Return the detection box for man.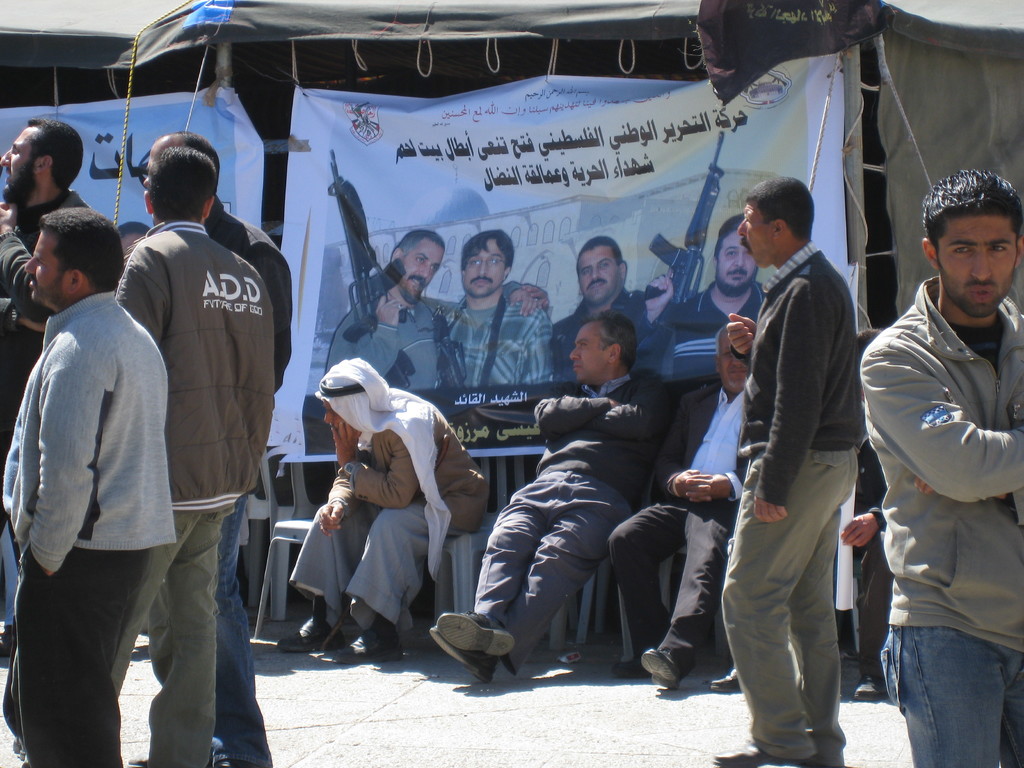
bbox=[668, 209, 767, 373].
